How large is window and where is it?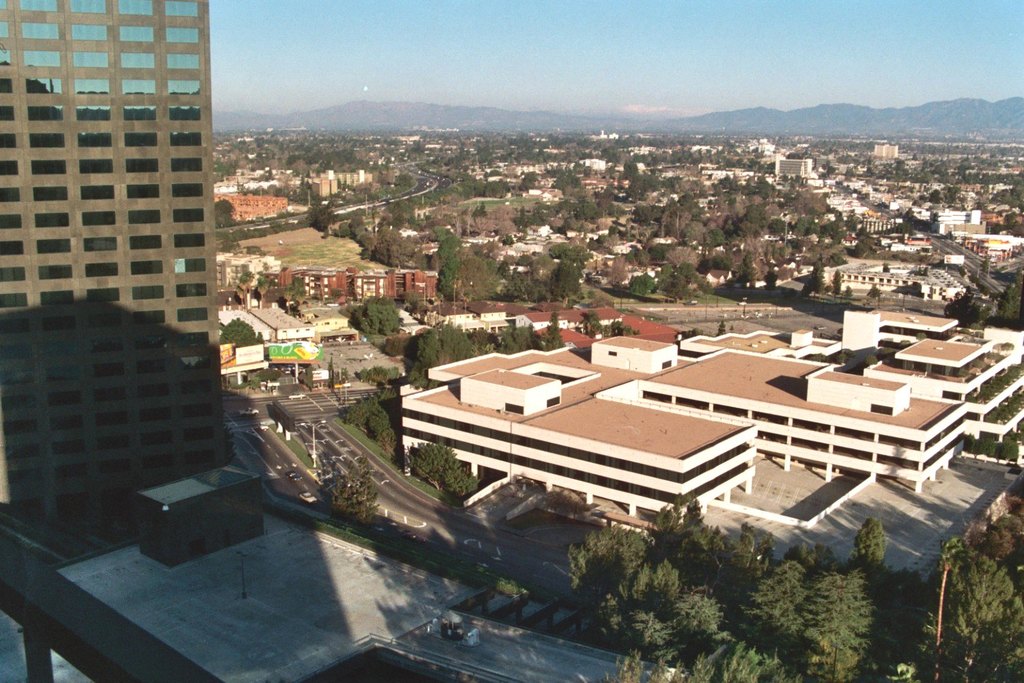
Bounding box: <bbox>169, 156, 202, 173</bbox>.
